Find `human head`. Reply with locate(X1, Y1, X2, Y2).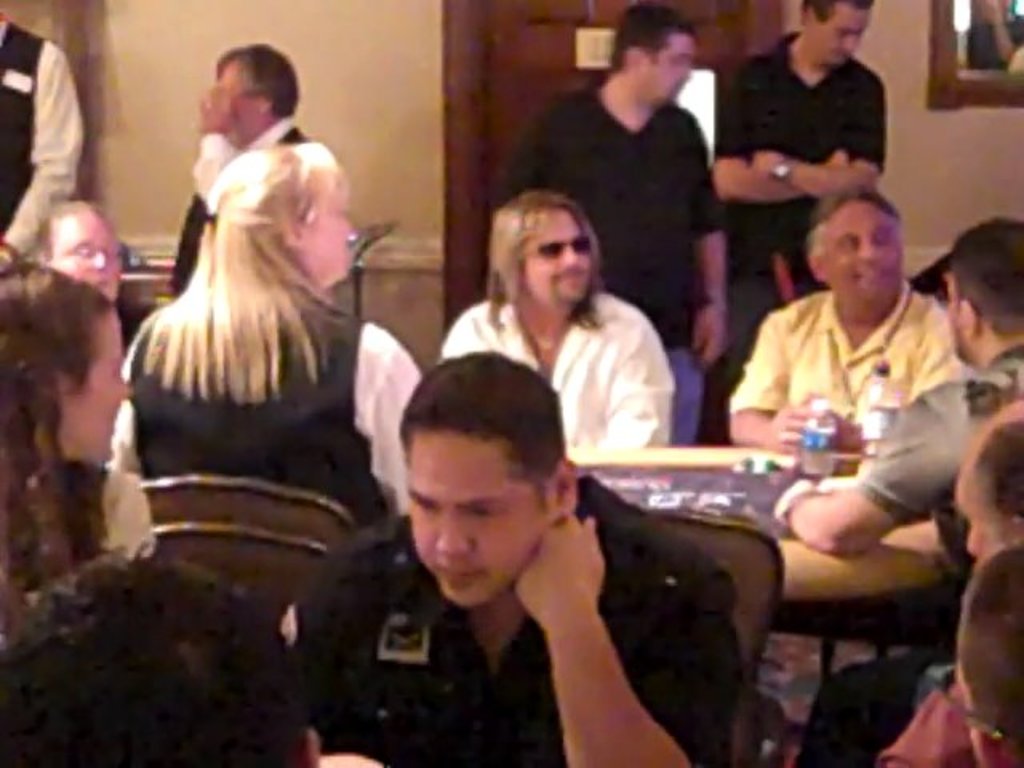
locate(946, 219, 1022, 374).
